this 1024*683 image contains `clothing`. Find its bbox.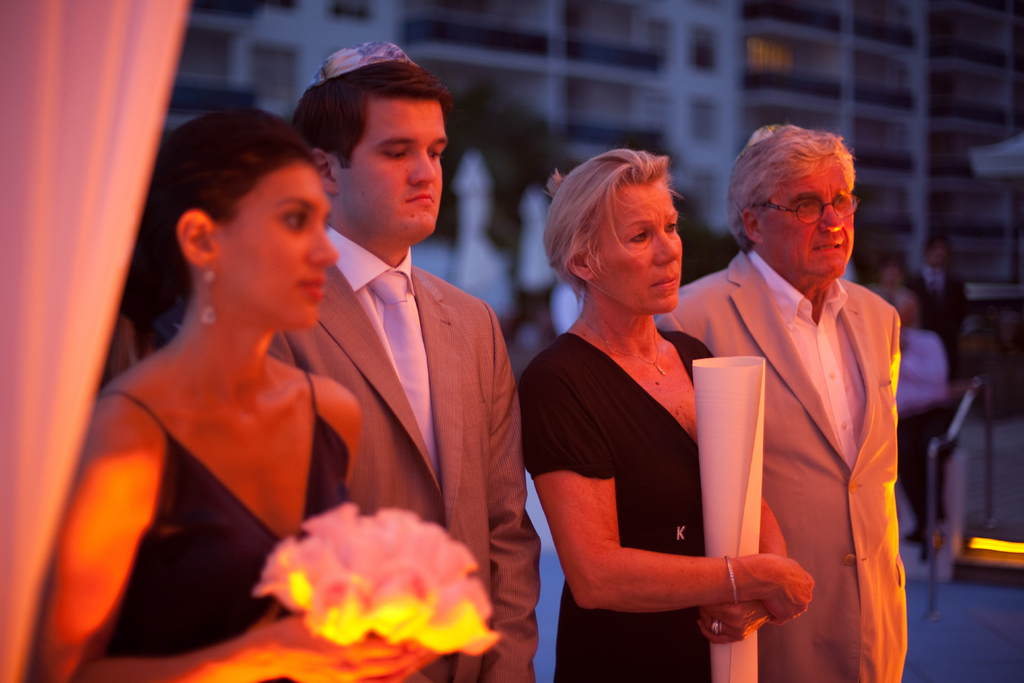
<box>514,323,714,682</box>.
